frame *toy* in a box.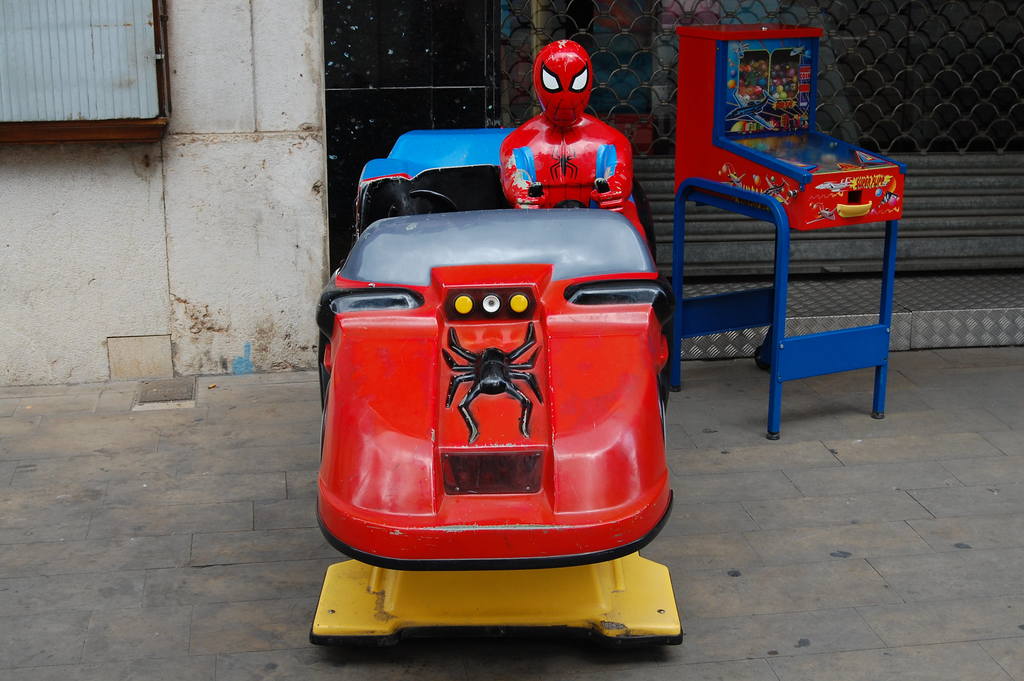
pyautogui.locateOnScreen(764, 176, 788, 202).
